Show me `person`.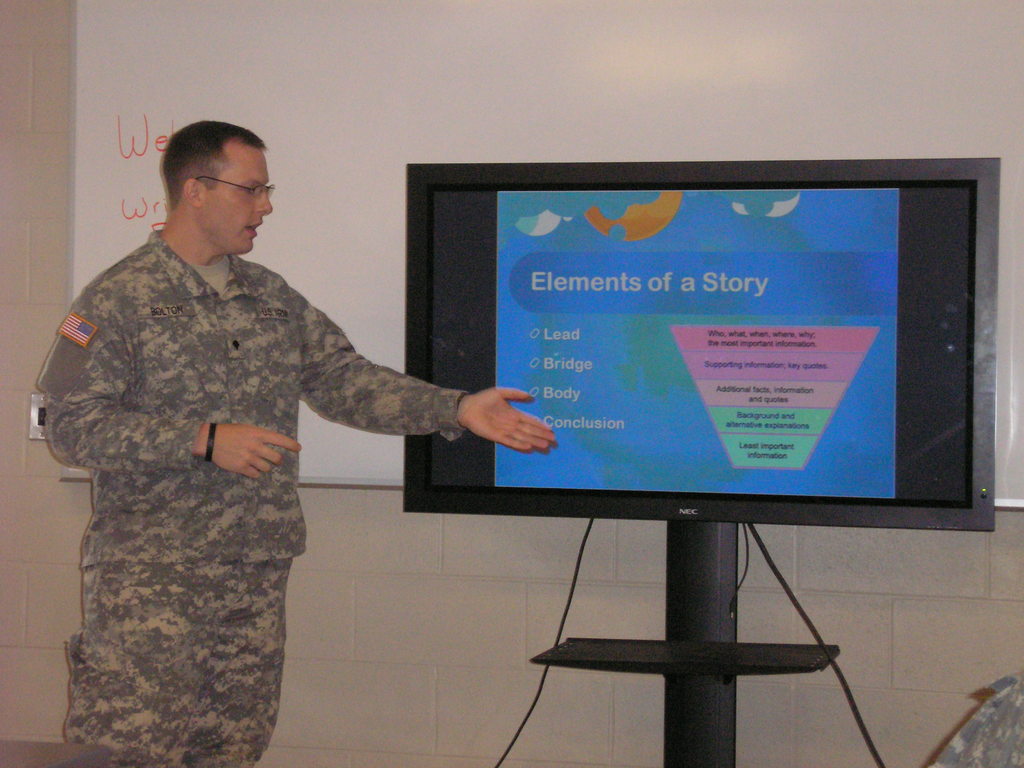
`person` is here: rect(31, 115, 570, 767).
